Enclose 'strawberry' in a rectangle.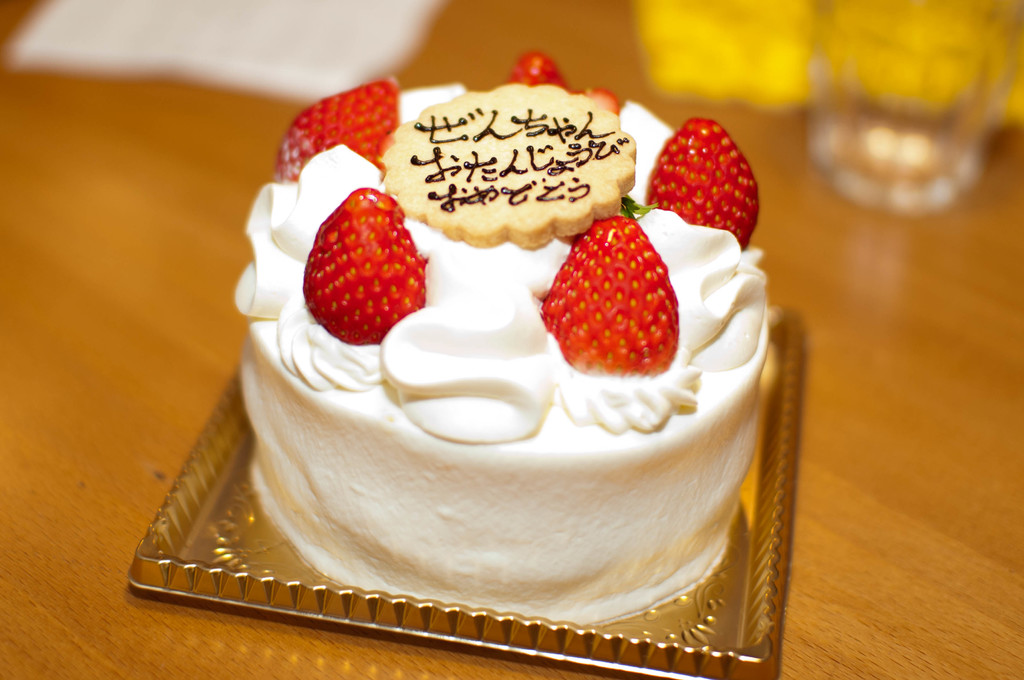
302/182/436/344.
